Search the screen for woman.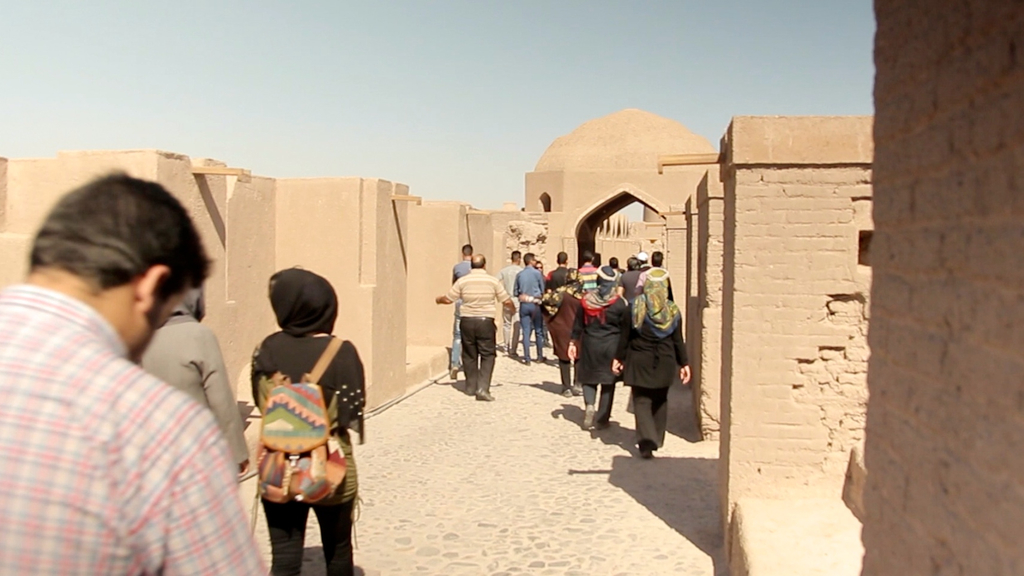
Found at box=[613, 268, 694, 457].
